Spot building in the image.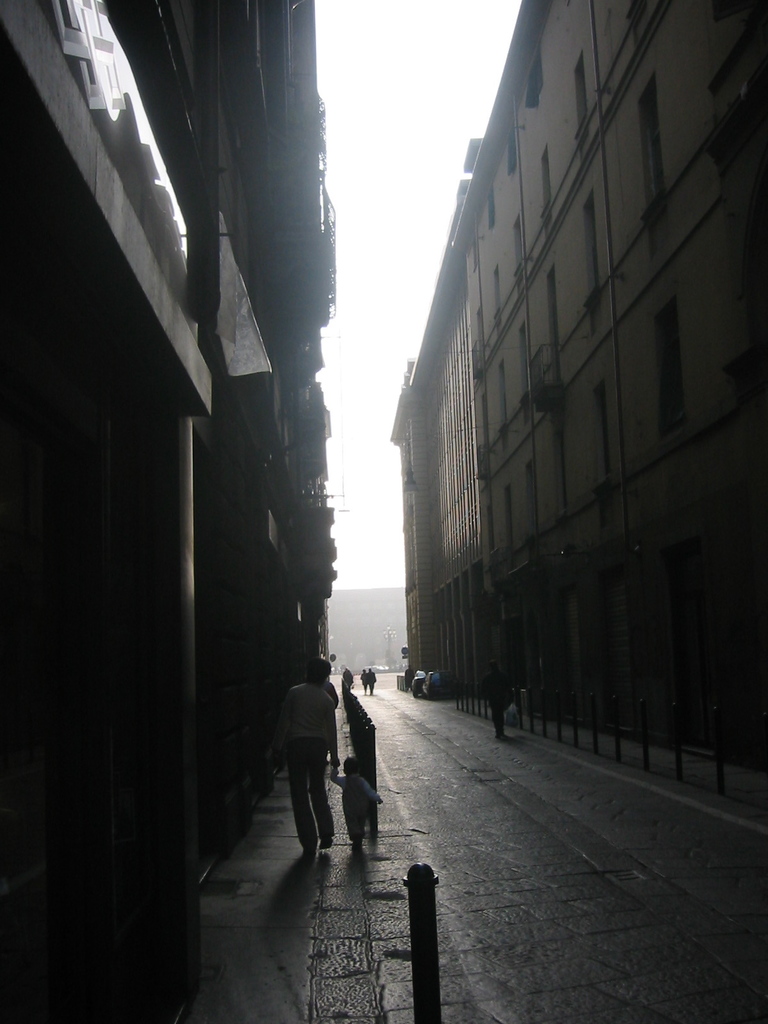
building found at 406 173 499 721.
